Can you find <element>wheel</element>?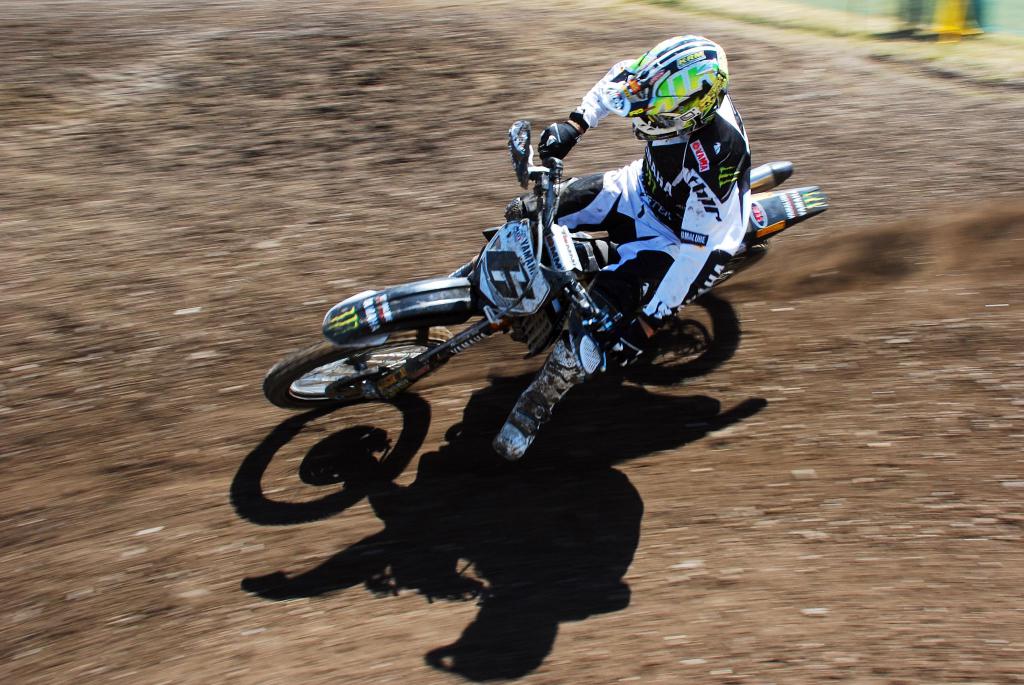
Yes, bounding box: box=[712, 240, 767, 288].
